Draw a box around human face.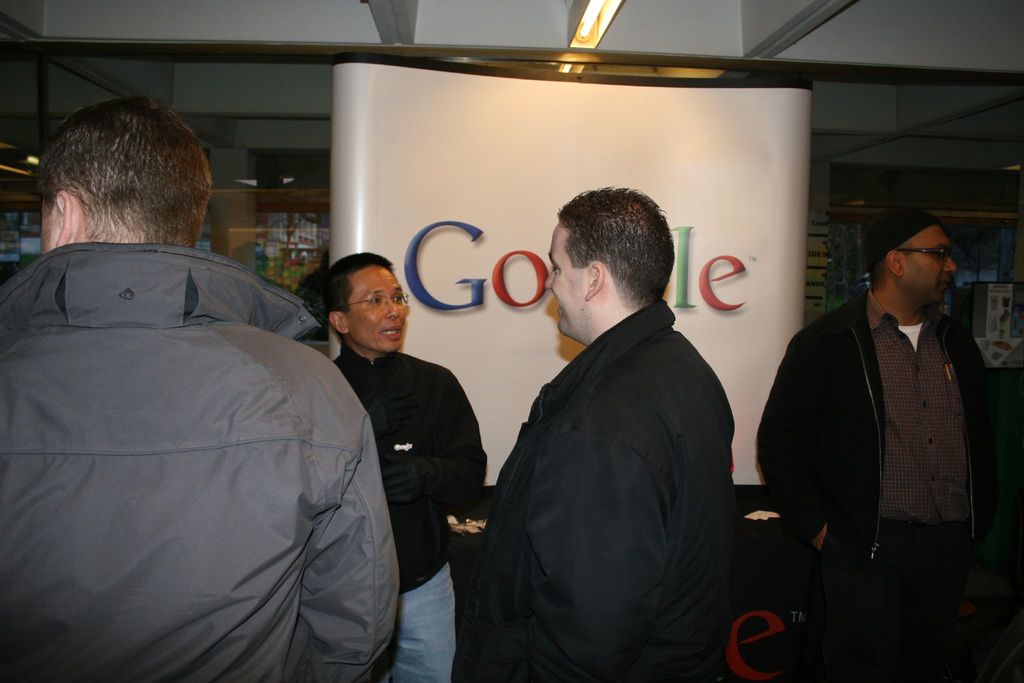
region(349, 264, 406, 348).
